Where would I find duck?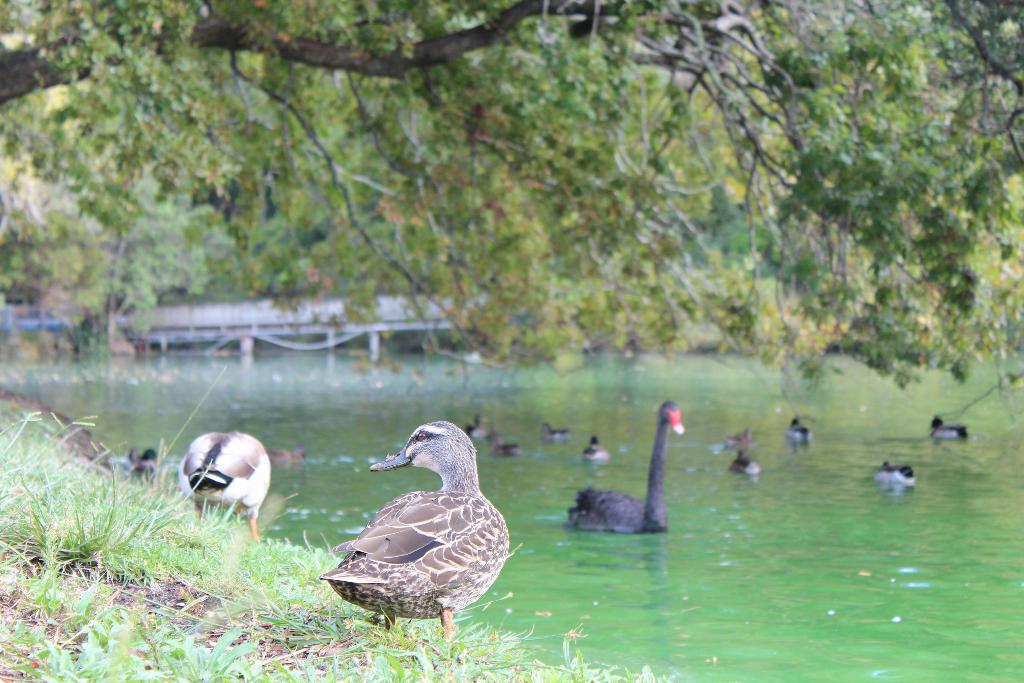
At locate(317, 422, 516, 641).
